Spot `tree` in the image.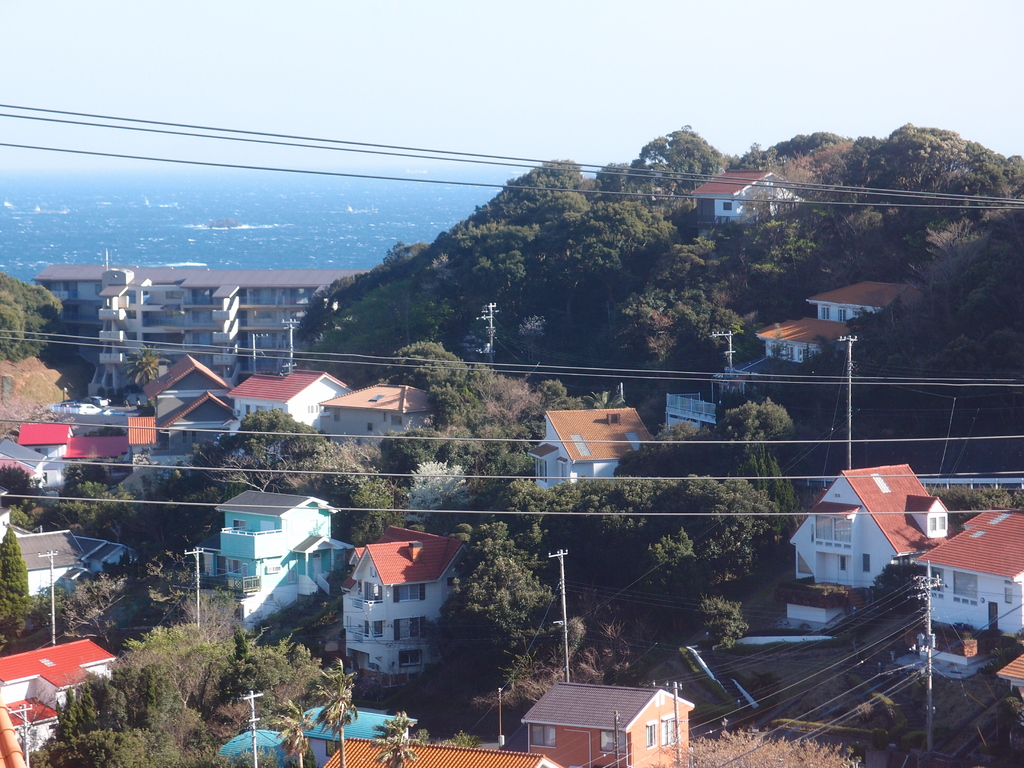
`tree` found at l=120, t=632, r=191, b=656.
